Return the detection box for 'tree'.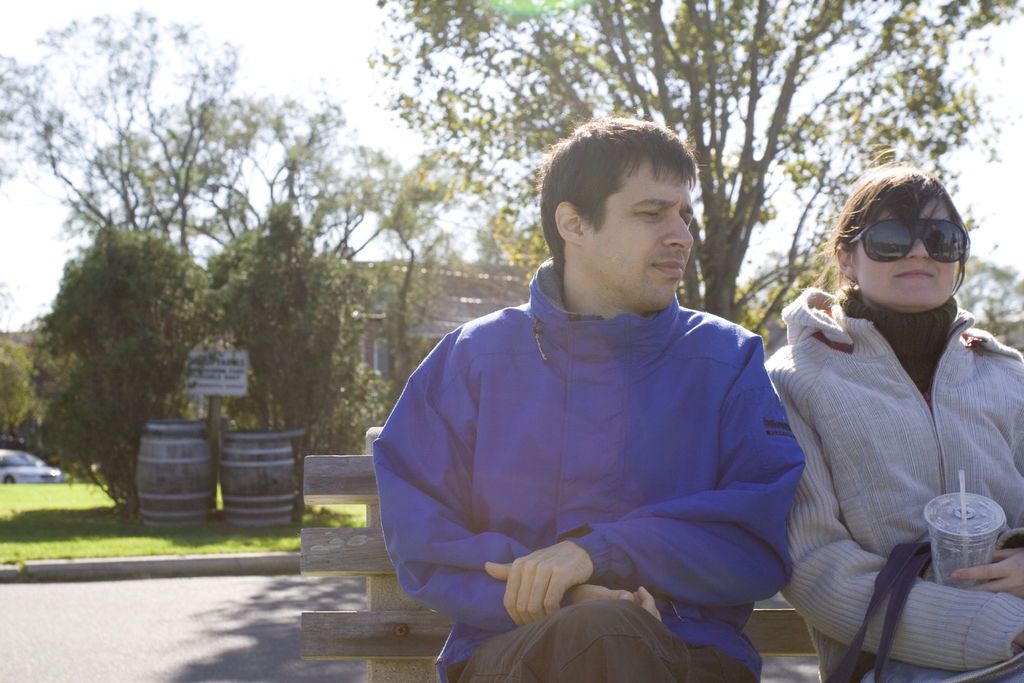
0/0/267/250.
